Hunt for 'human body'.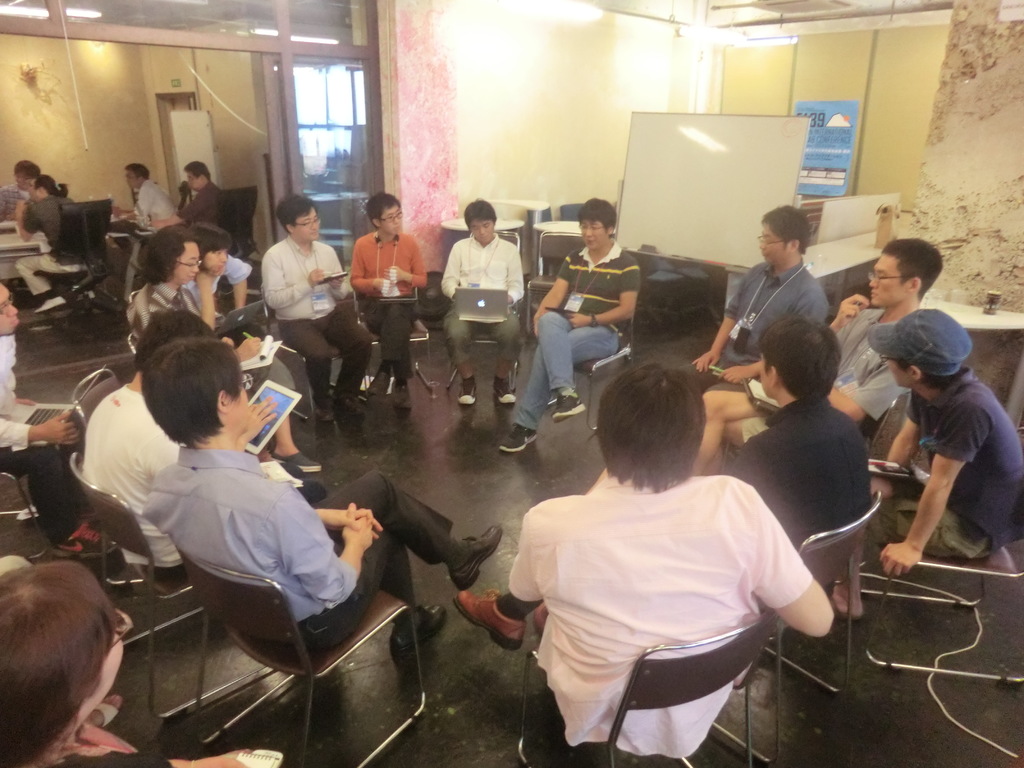
Hunted down at x1=440, y1=236, x2=524, y2=406.
